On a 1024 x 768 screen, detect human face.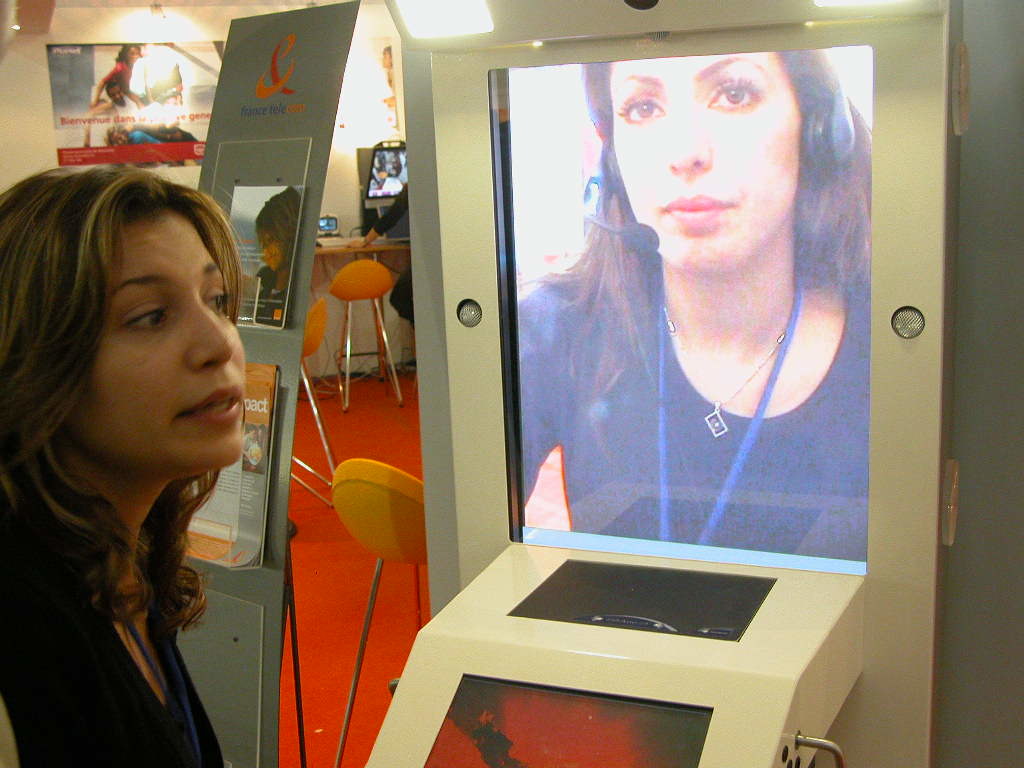
bbox(610, 53, 804, 264).
